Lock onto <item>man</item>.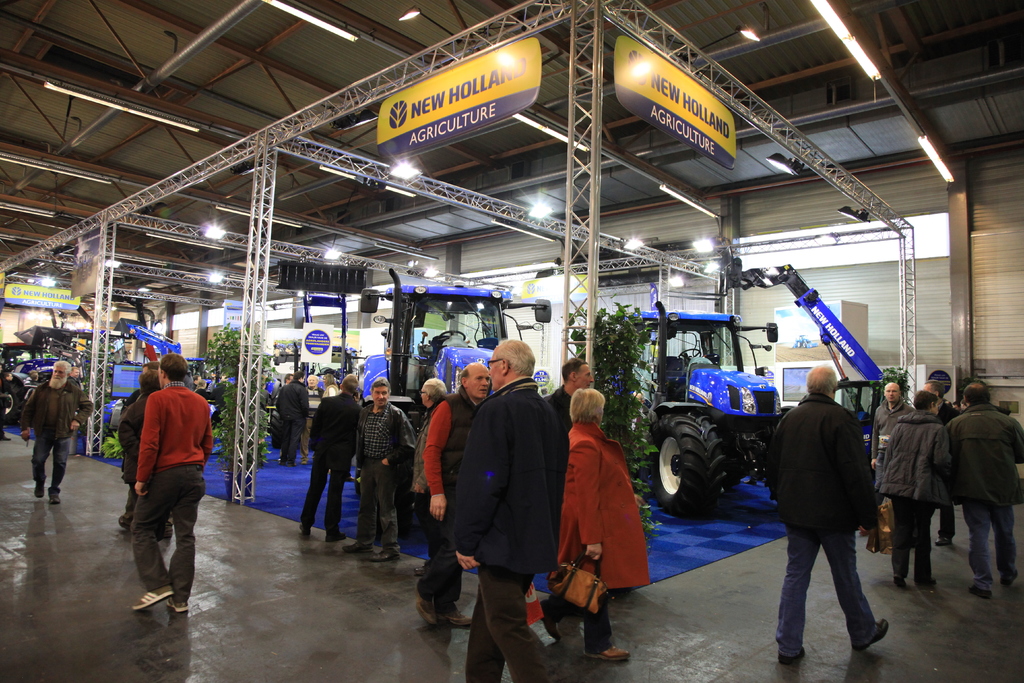
Locked: box=[19, 360, 95, 503].
